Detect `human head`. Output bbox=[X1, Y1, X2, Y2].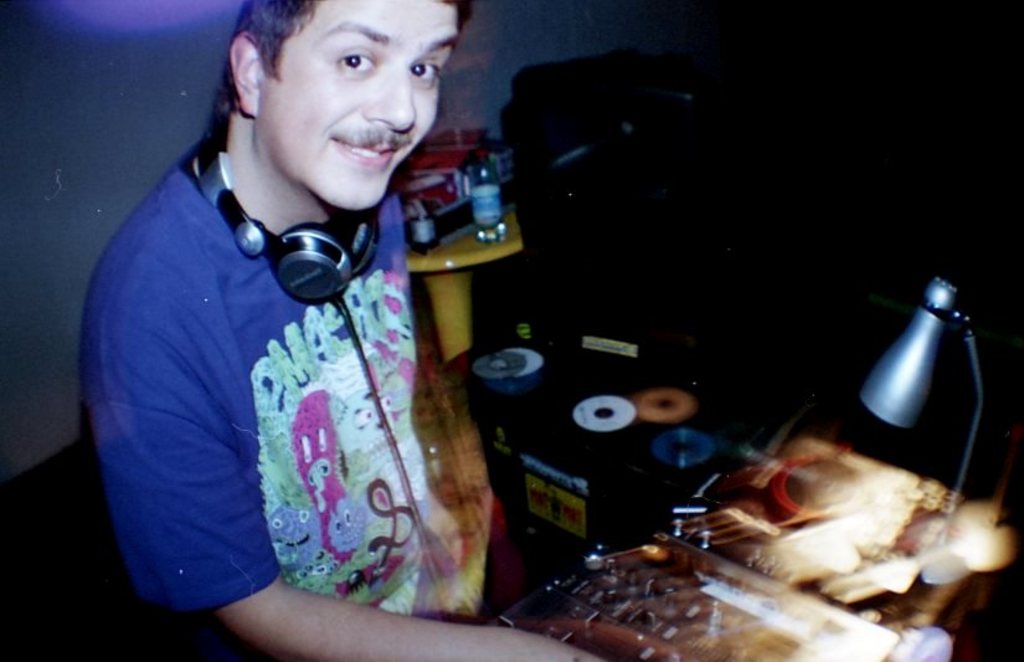
bbox=[206, 2, 457, 202].
